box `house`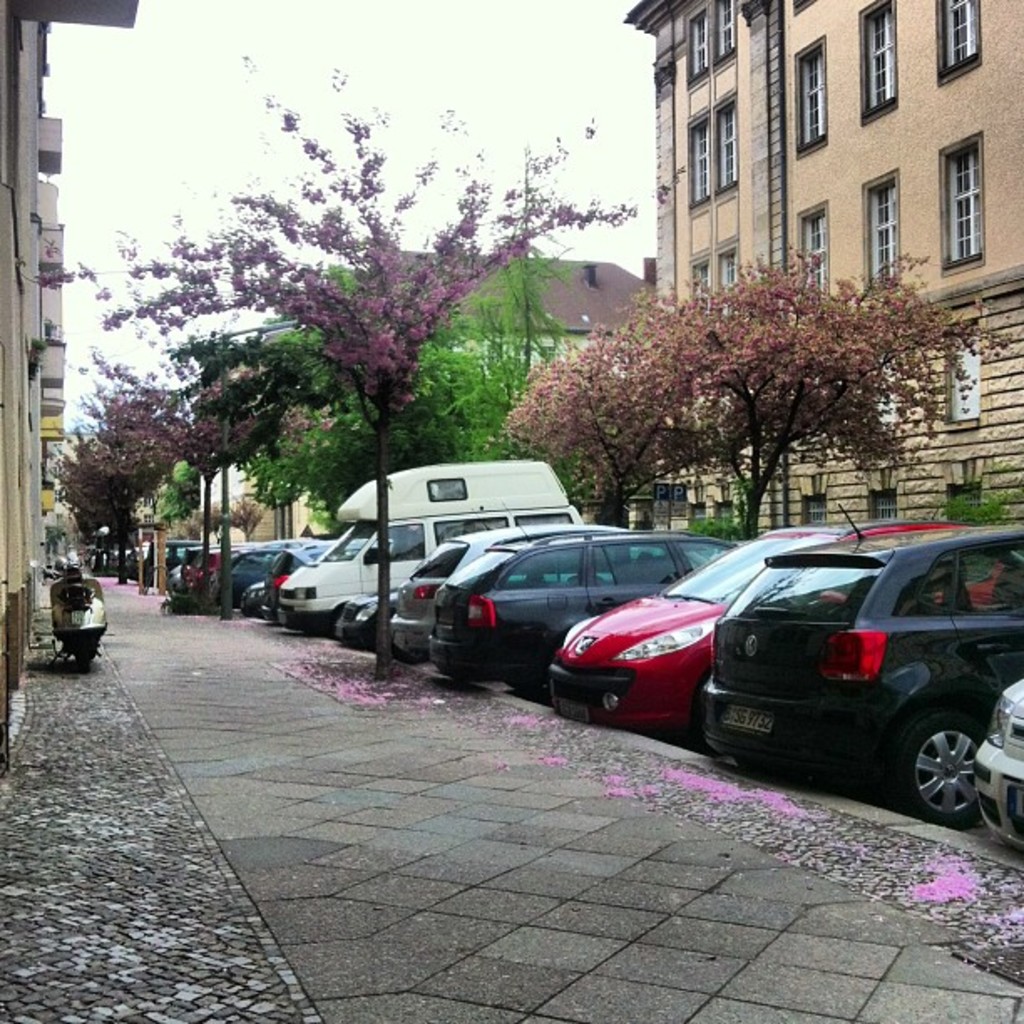
[x1=371, y1=256, x2=649, y2=405]
